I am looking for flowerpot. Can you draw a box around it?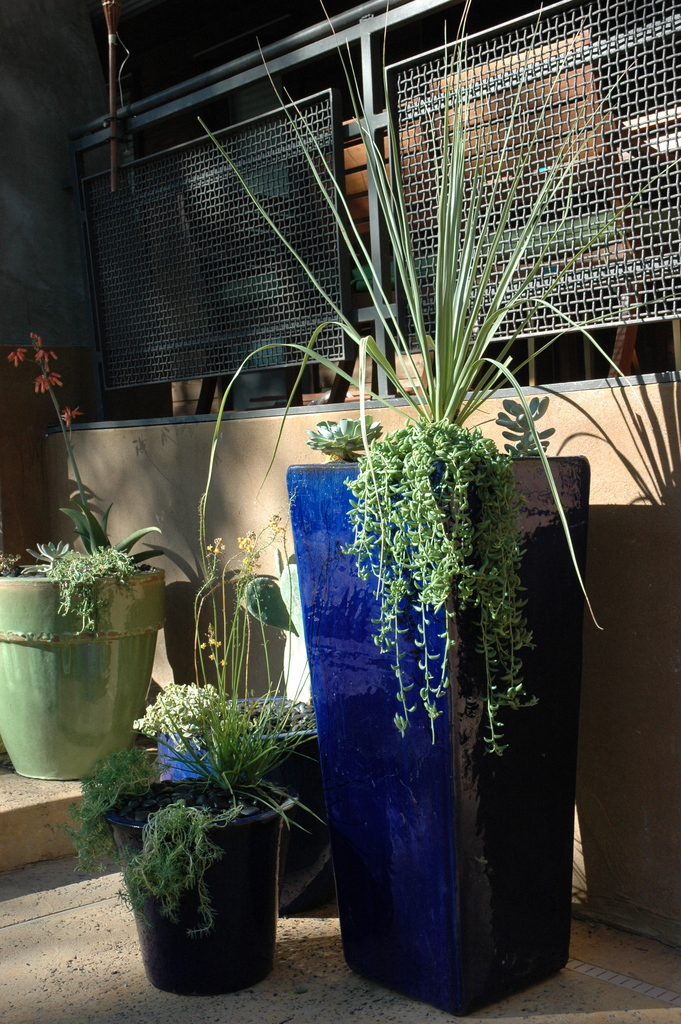
Sure, the bounding box is region(231, 728, 332, 910).
